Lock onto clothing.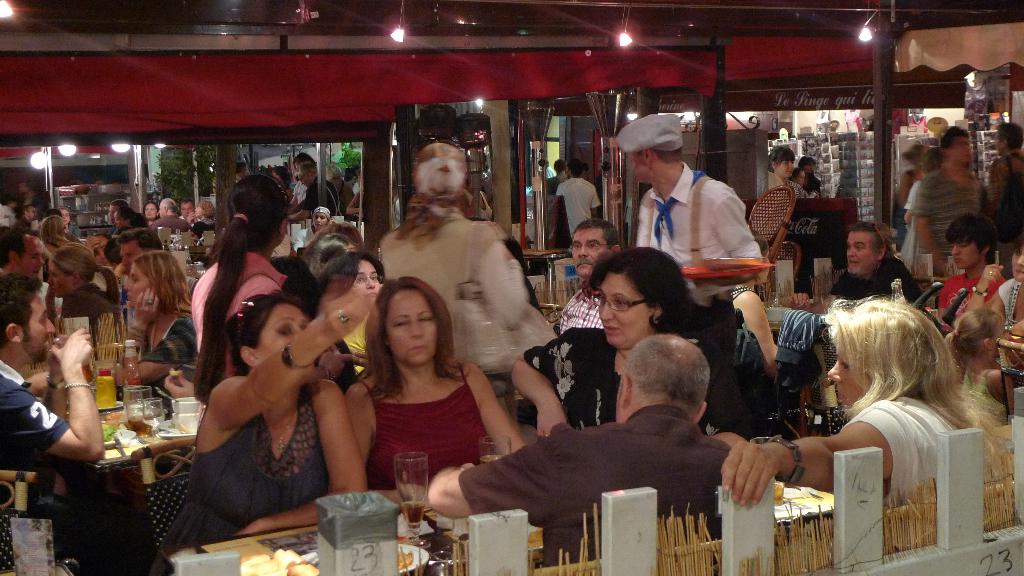
Locked: box(88, 212, 141, 264).
